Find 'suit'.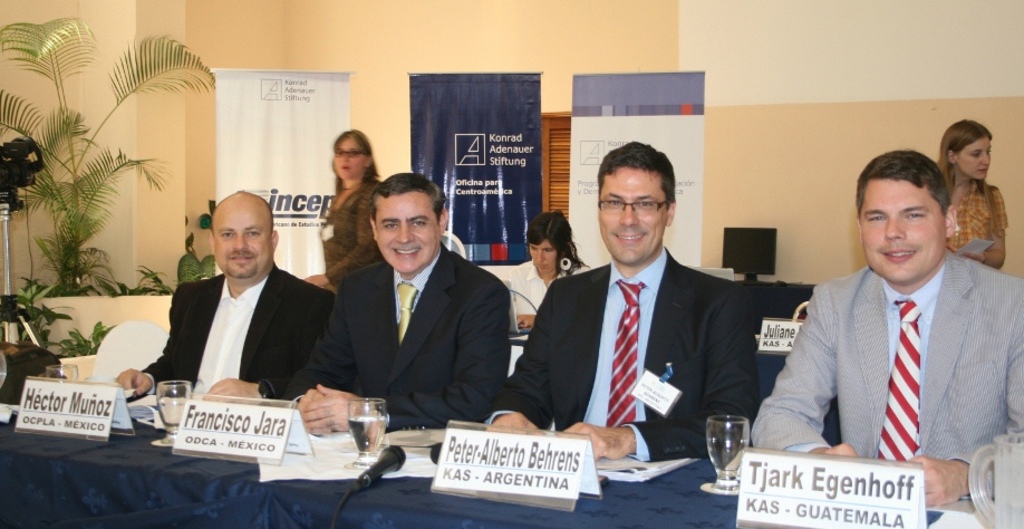
{"x1": 312, "y1": 192, "x2": 511, "y2": 432}.
